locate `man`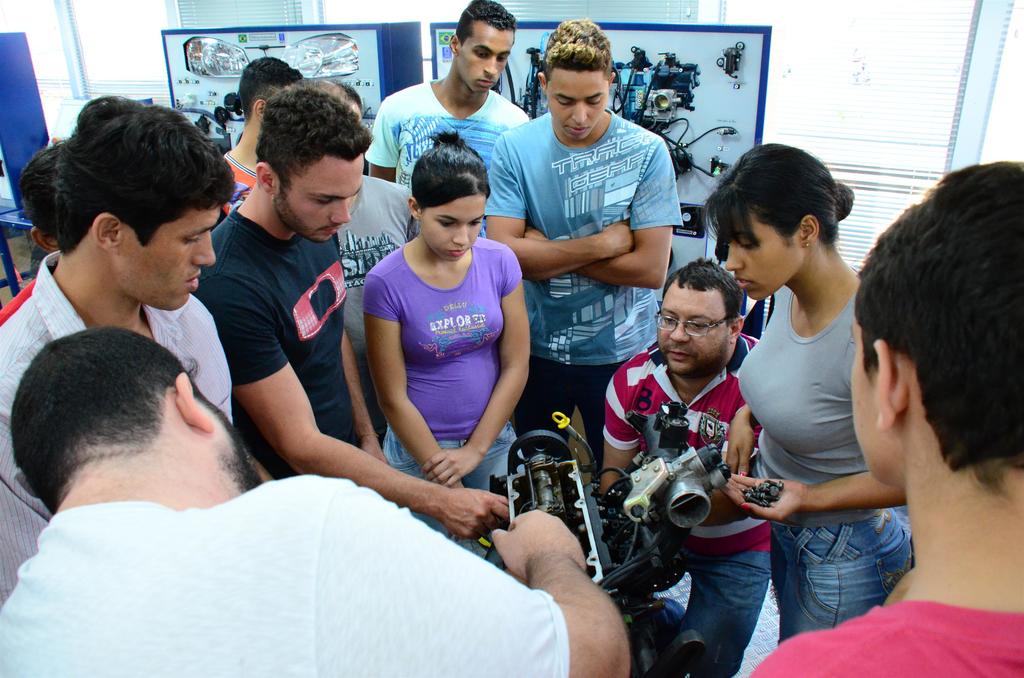
334/86/413/435
